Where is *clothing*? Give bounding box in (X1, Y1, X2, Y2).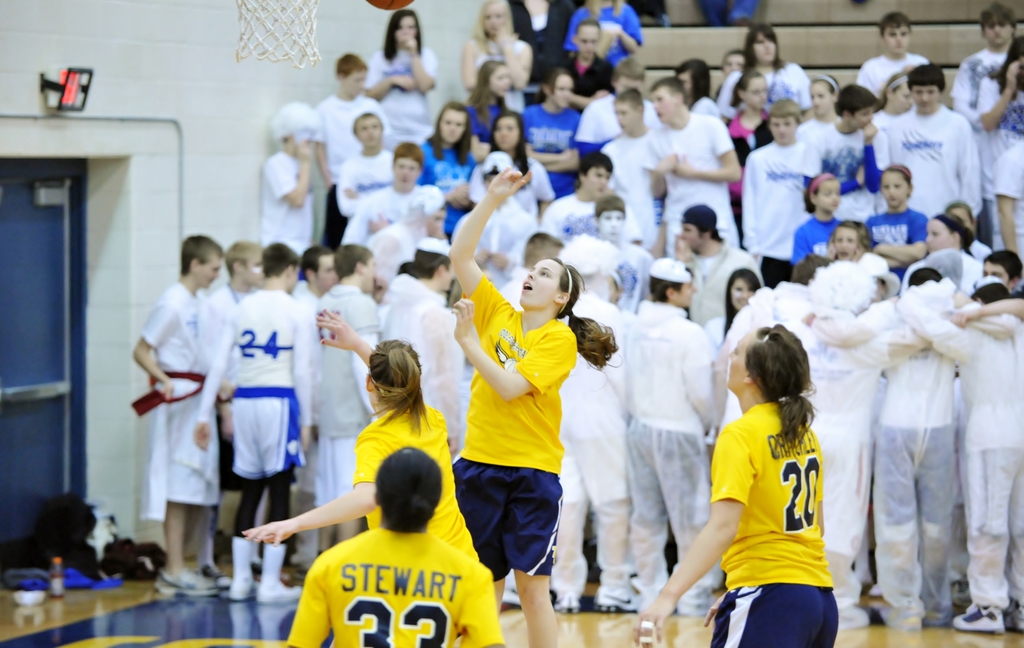
(204, 276, 328, 533).
